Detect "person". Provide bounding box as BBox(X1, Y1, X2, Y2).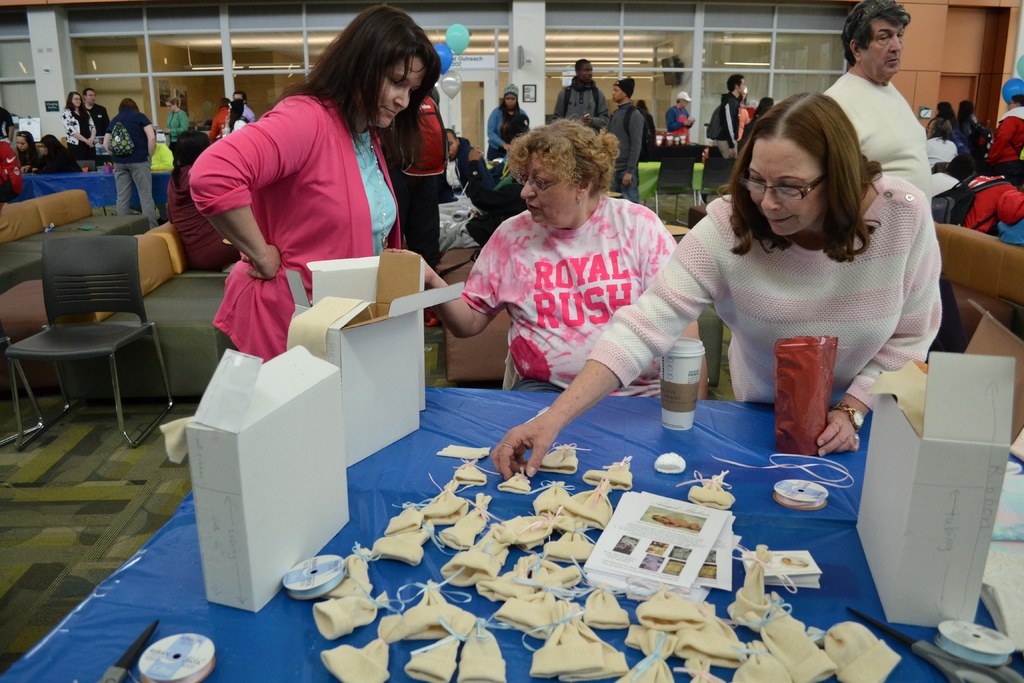
BBox(488, 101, 935, 450).
